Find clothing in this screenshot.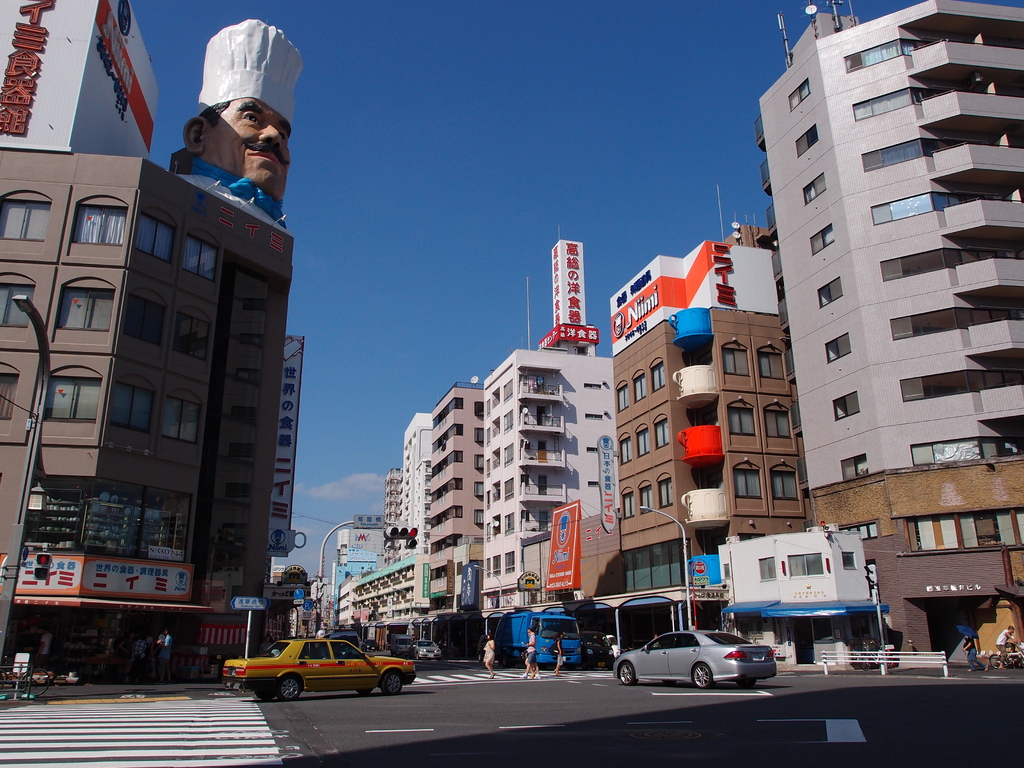
The bounding box for clothing is rect(546, 636, 559, 667).
